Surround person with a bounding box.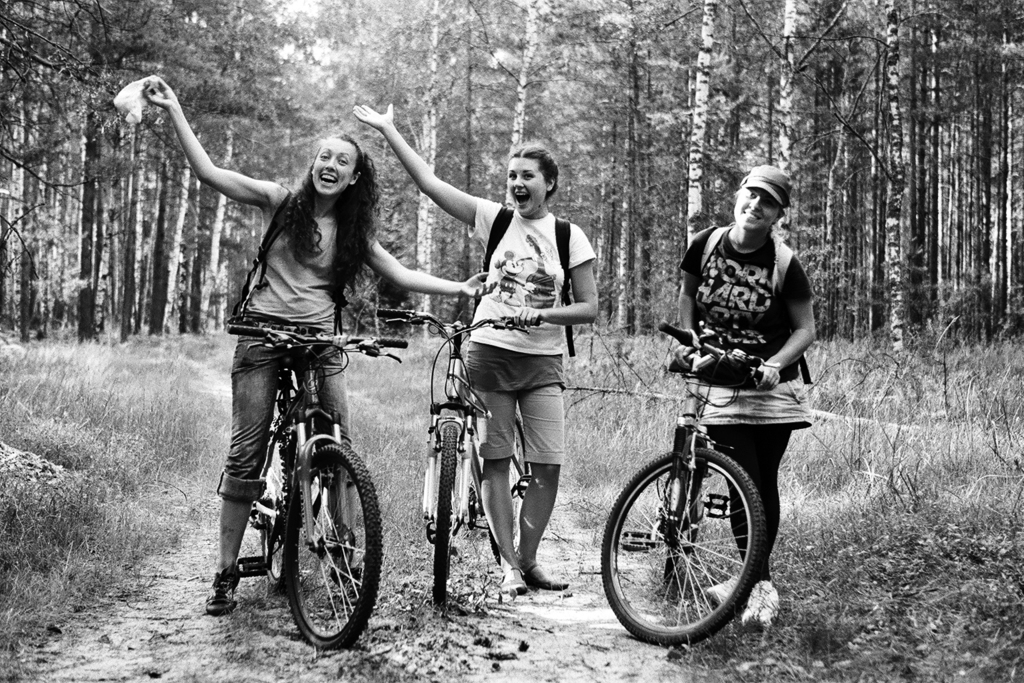
x1=678, y1=165, x2=819, y2=625.
